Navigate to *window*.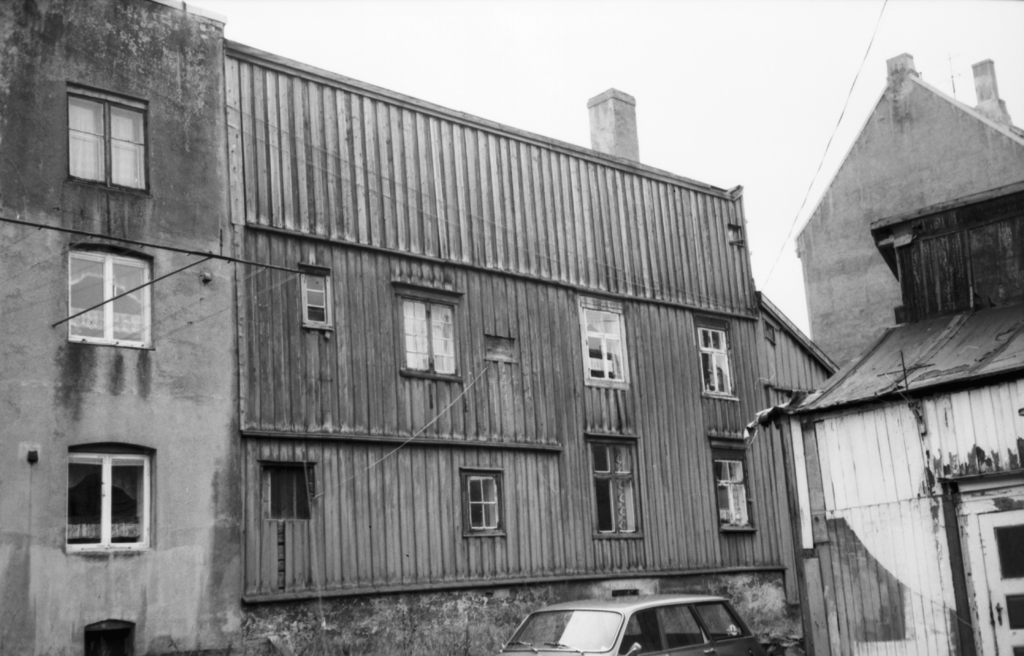
Navigation target: 460, 469, 504, 538.
